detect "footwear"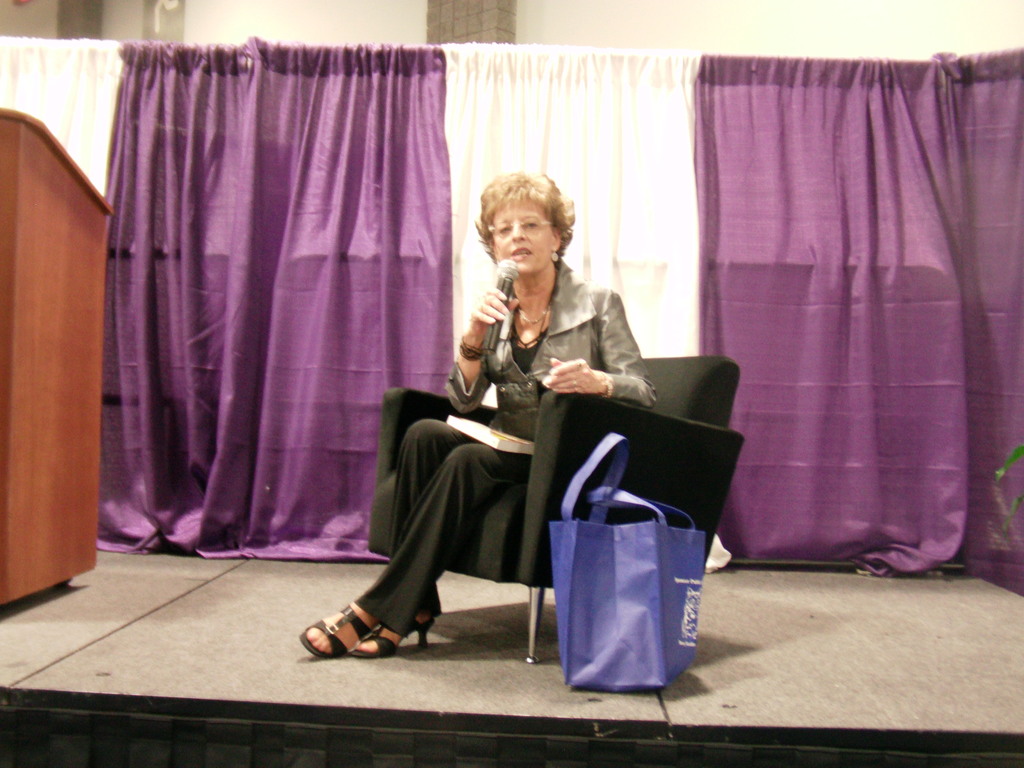
(301, 608, 404, 675)
